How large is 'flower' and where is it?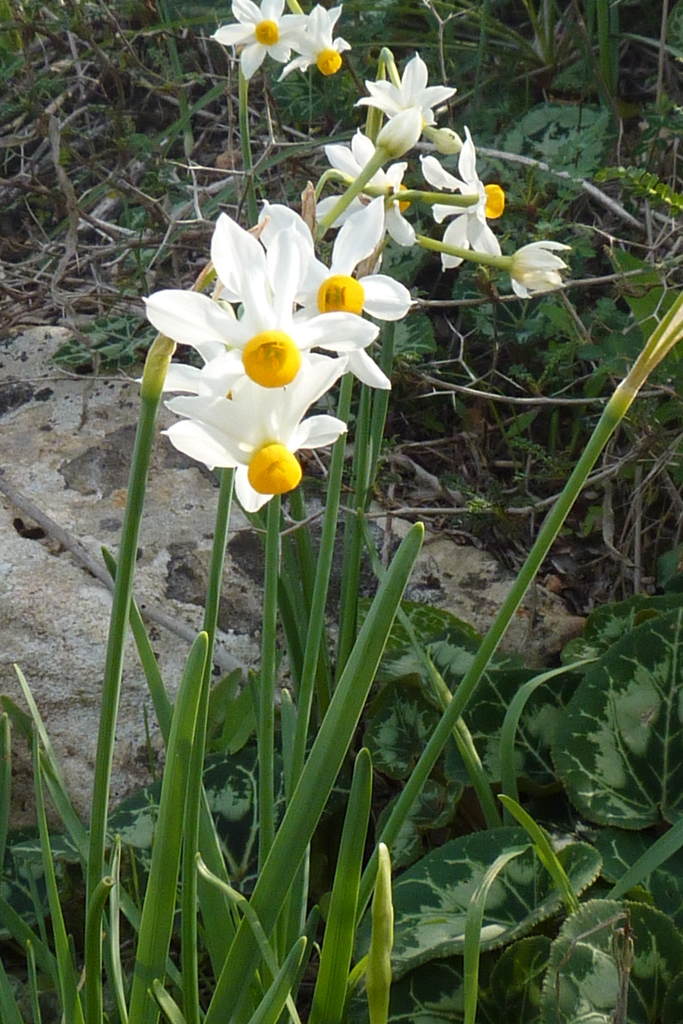
Bounding box: {"x1": 252, "y1": 189, "x2": 413, "y2": 334}.
